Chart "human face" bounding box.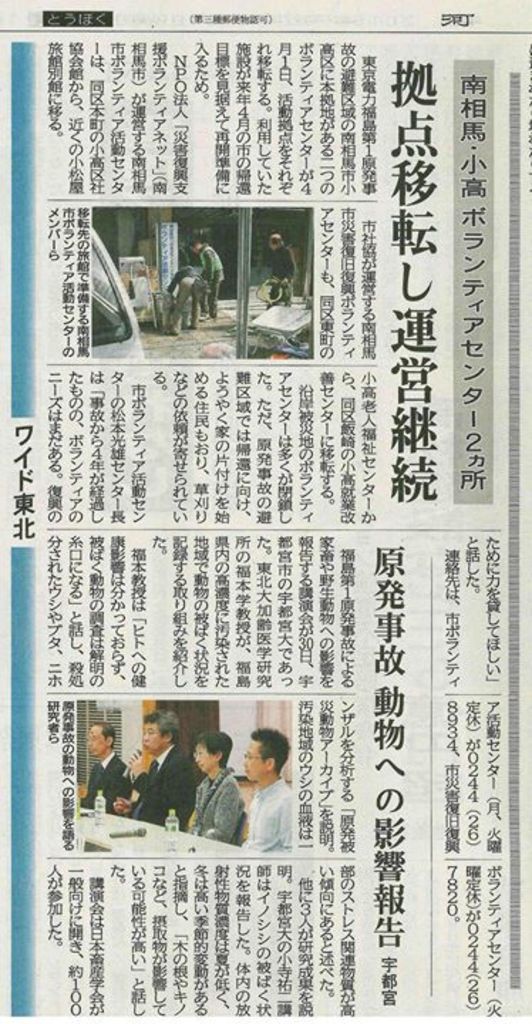
Charted: 243:742:262:775.
